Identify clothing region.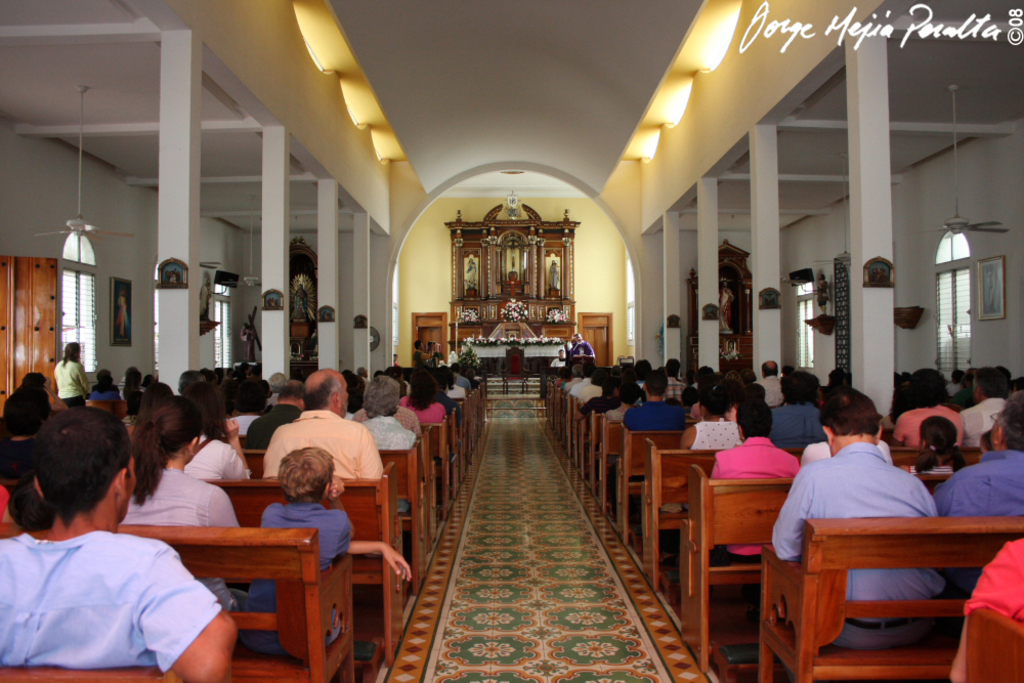
Region: (0, 480, 11, 524).
